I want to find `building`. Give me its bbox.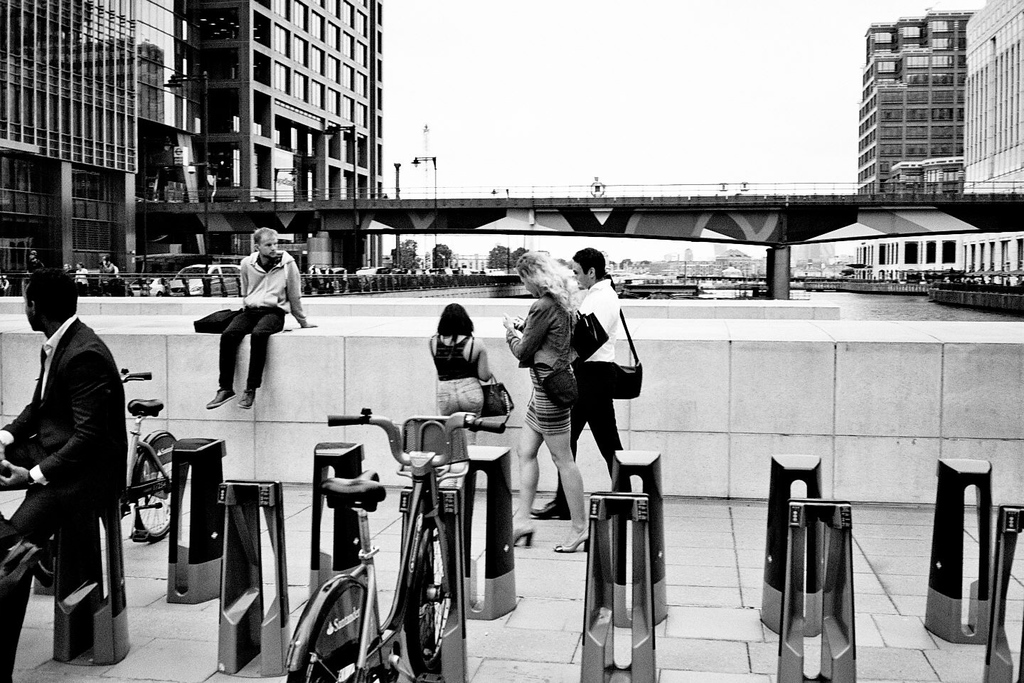
[x1=850, y1=7, x2=973, y2=196].
